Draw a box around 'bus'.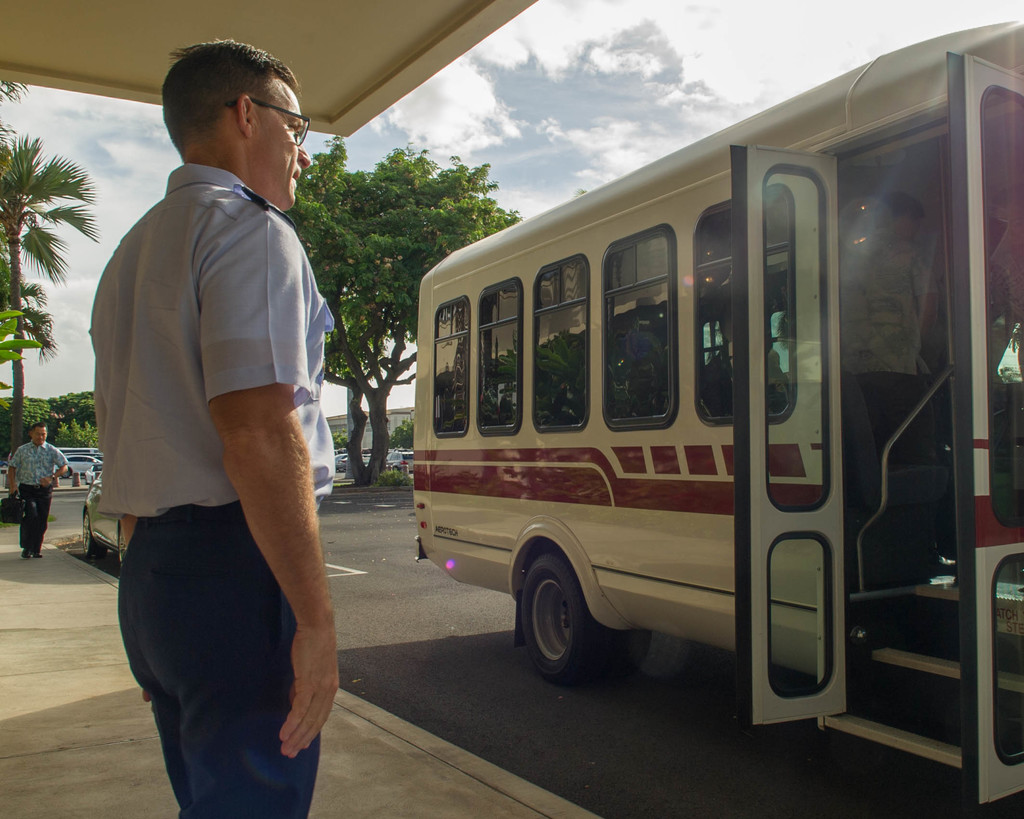
<box>410,26,1023,809</box>.
